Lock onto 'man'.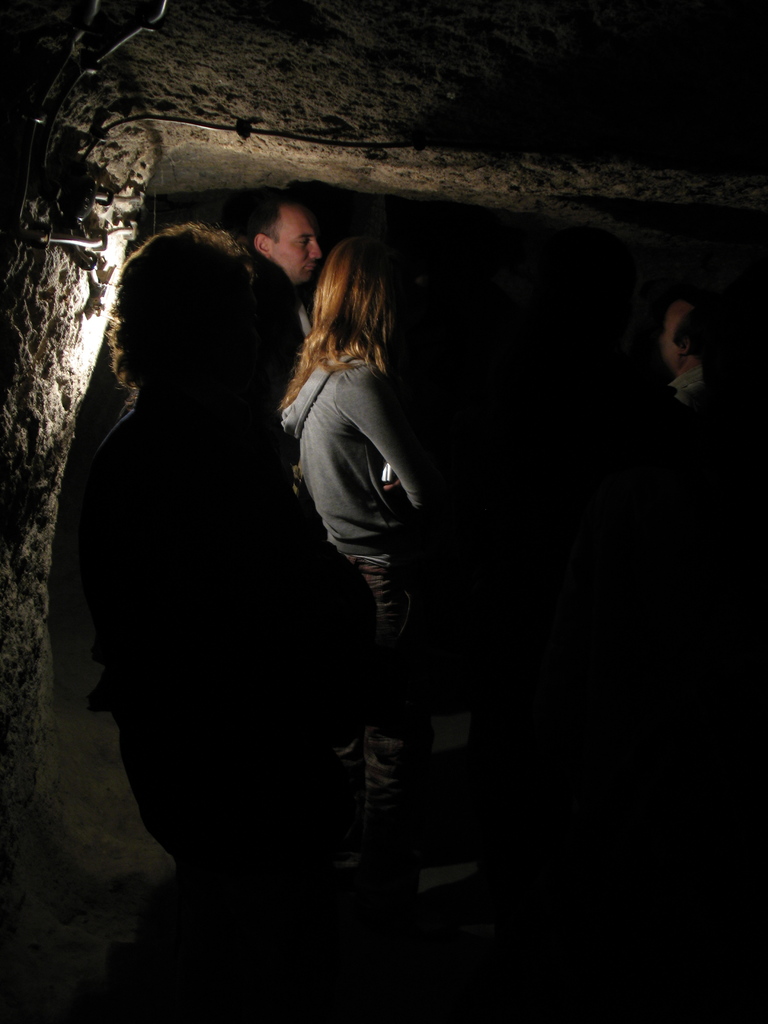
Locked: <box>655,286,734,421</box>.
